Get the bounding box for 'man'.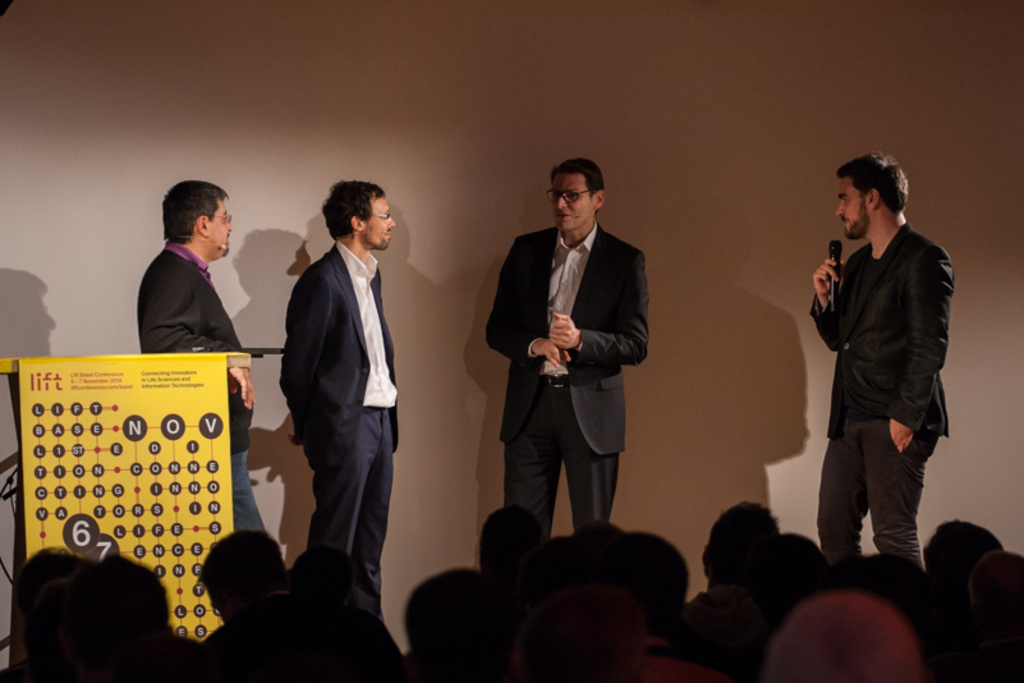
pyautogui.locateOnScreen(137, 179, 267, 535).
